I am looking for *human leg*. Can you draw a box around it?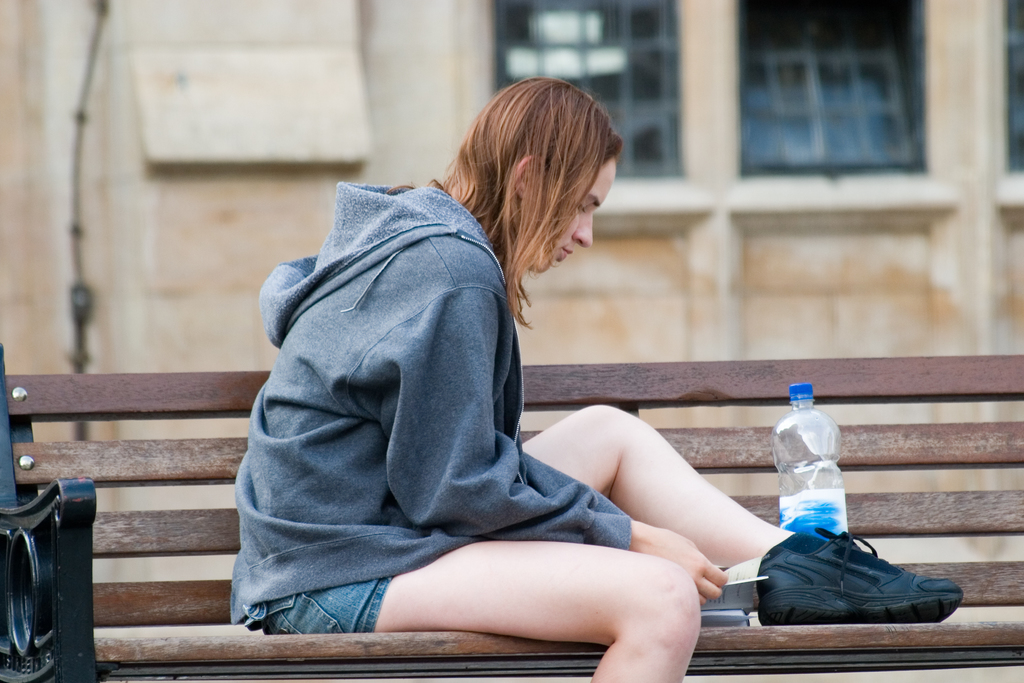
Sure, the bounding box is [518, 406, 970, 623].
